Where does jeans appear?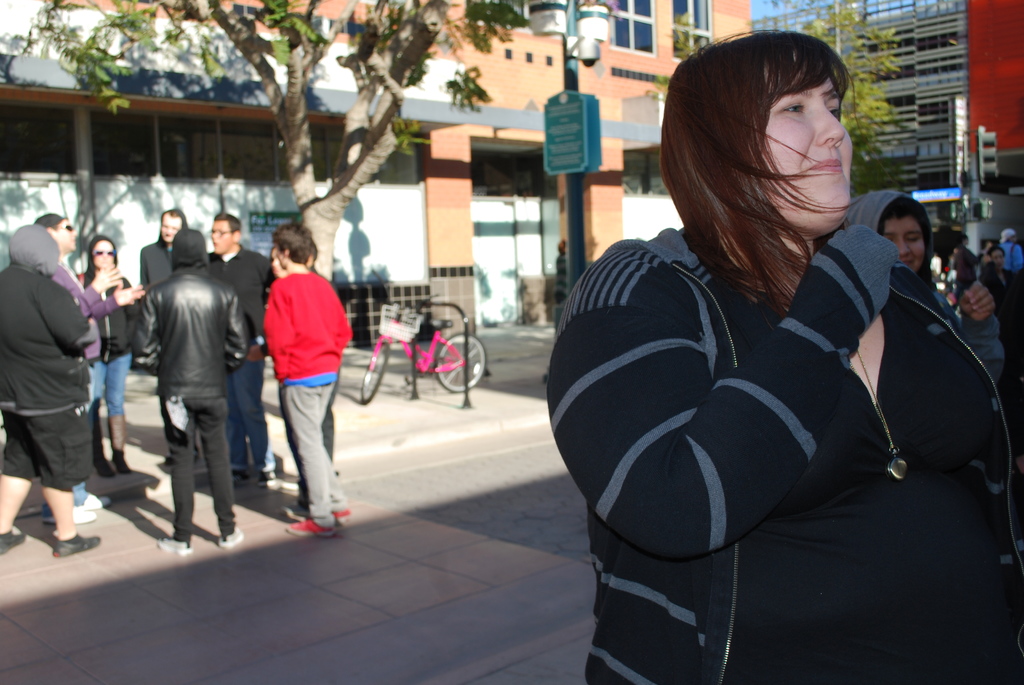
Appears at <bbox>92, 353, 134, 418</bbox>.
